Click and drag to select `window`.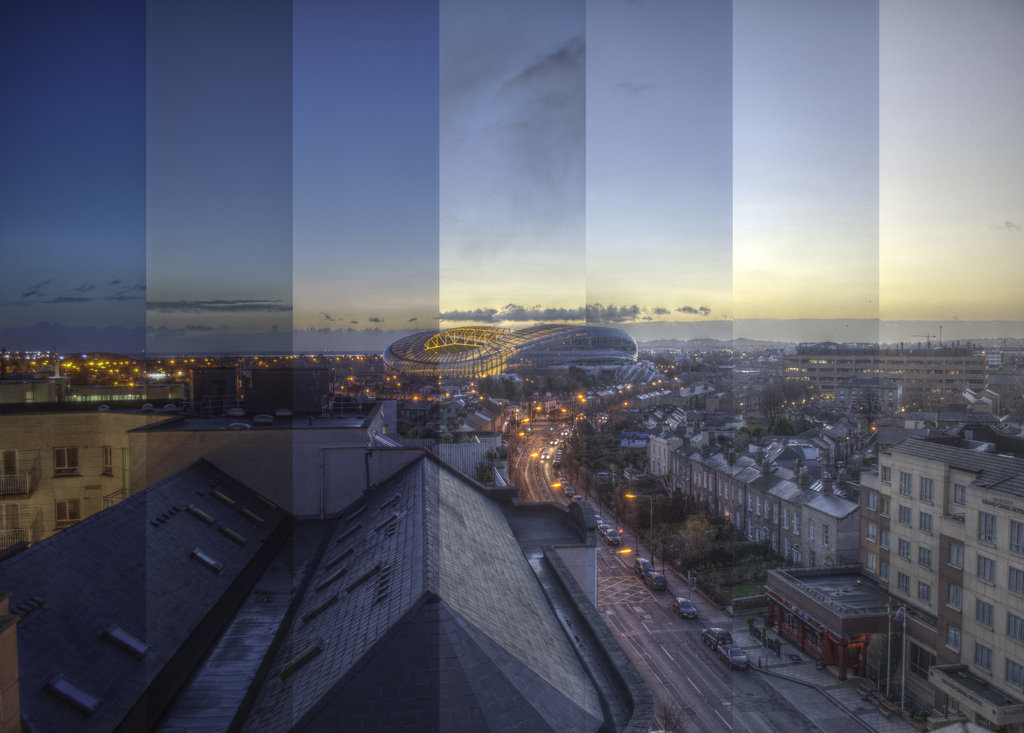
Selection: region(974, 511, 998, 551).
